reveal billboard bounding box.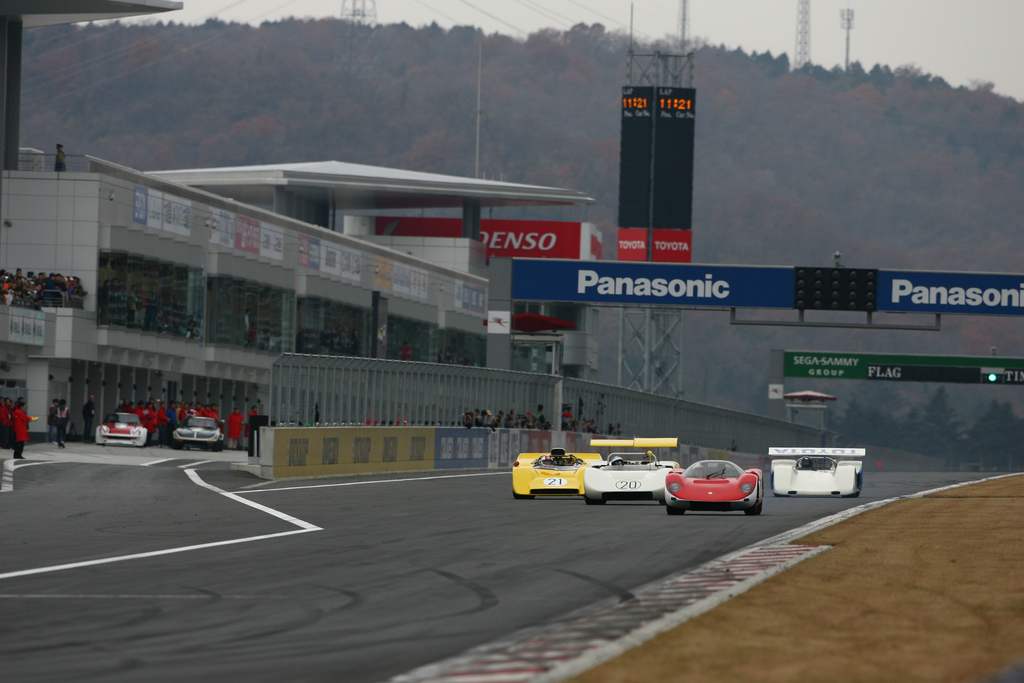
Revealed: locate(611, 89, 649, 250).
